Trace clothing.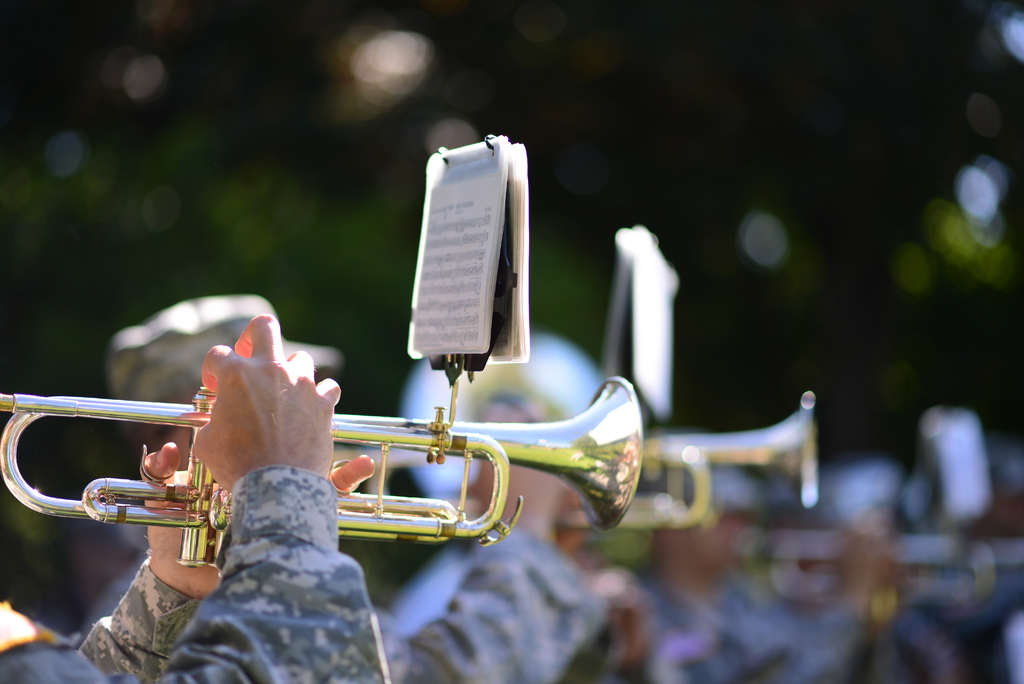
Traced to (0,461,389,683).
